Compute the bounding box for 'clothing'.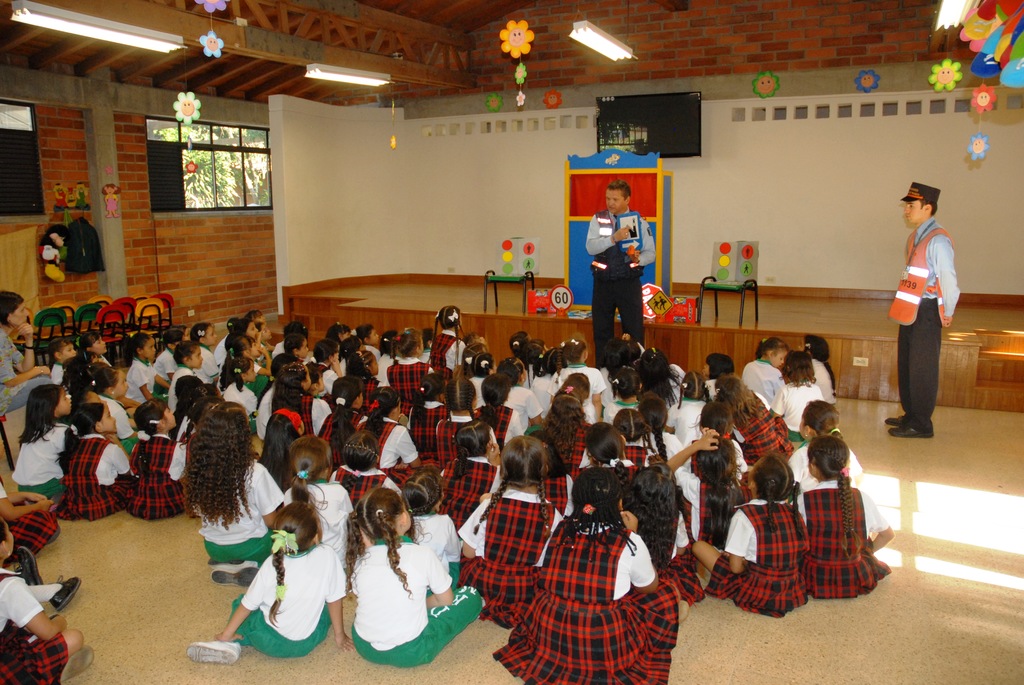
box(705, 379, 717, 399).
